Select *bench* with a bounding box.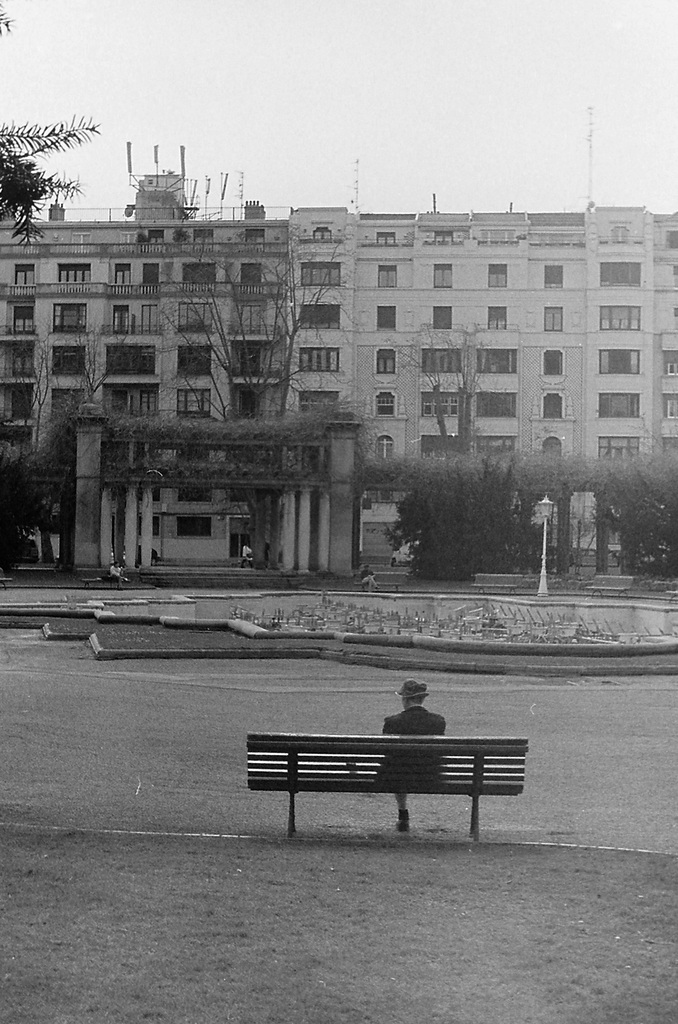
detection(353, 572, 405, 589).
